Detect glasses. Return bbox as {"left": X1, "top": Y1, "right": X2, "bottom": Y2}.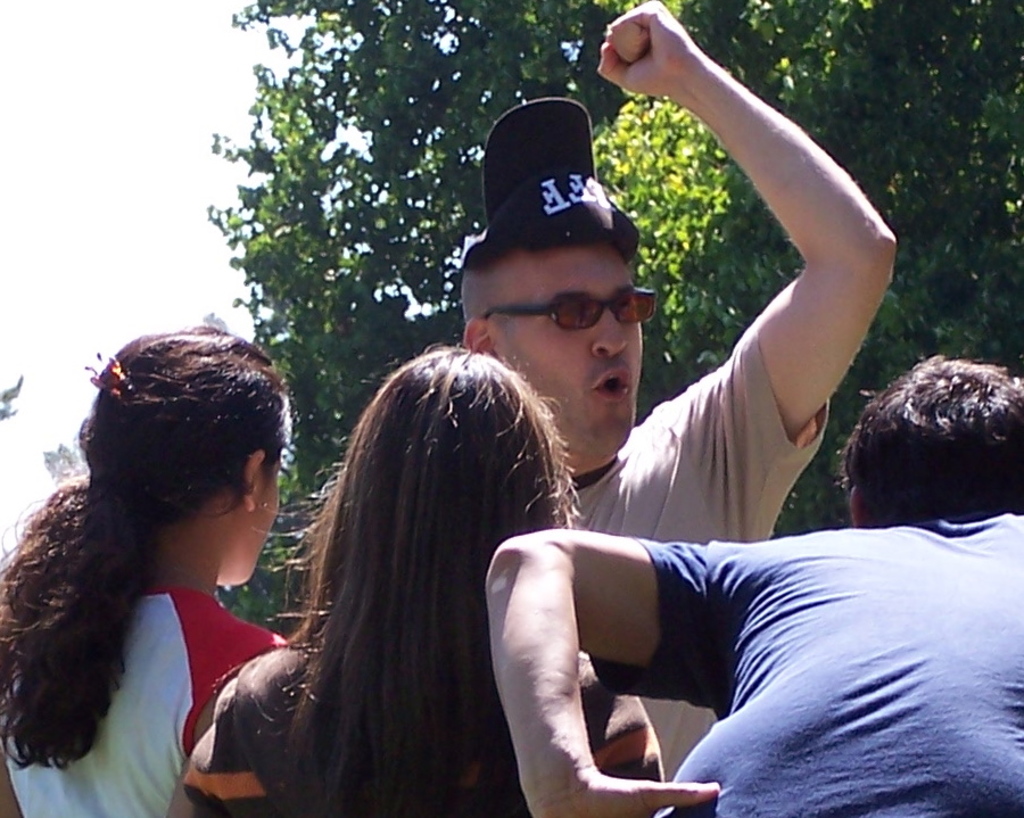
{"left": 239, "top": 447, "right": 294, "bottom": 501}.
